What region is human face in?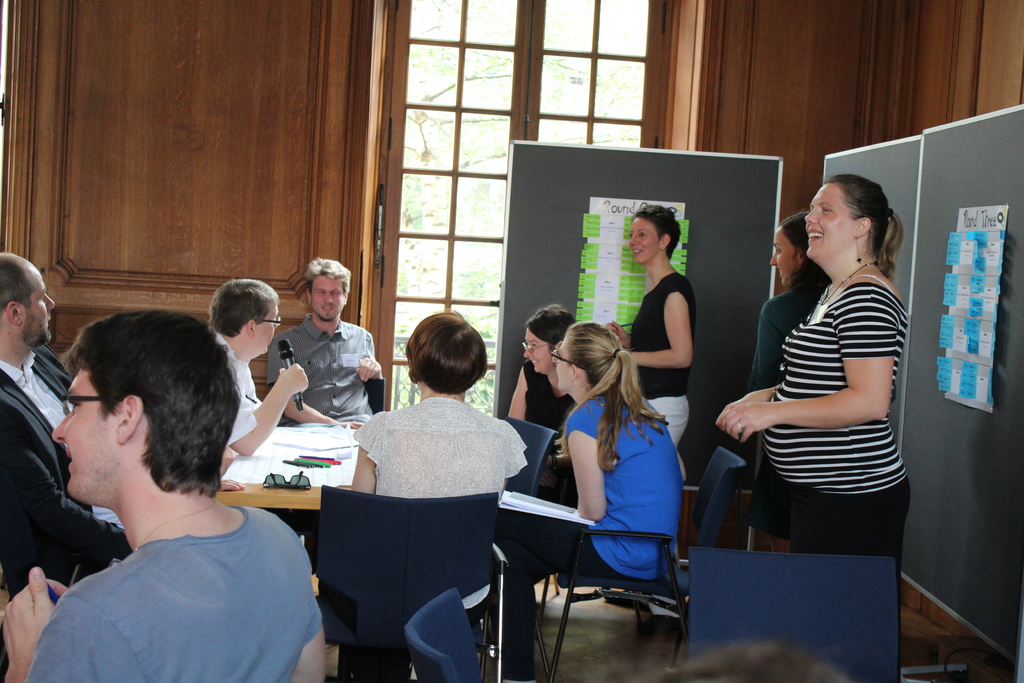
crop(799, 181, 856, 259).
